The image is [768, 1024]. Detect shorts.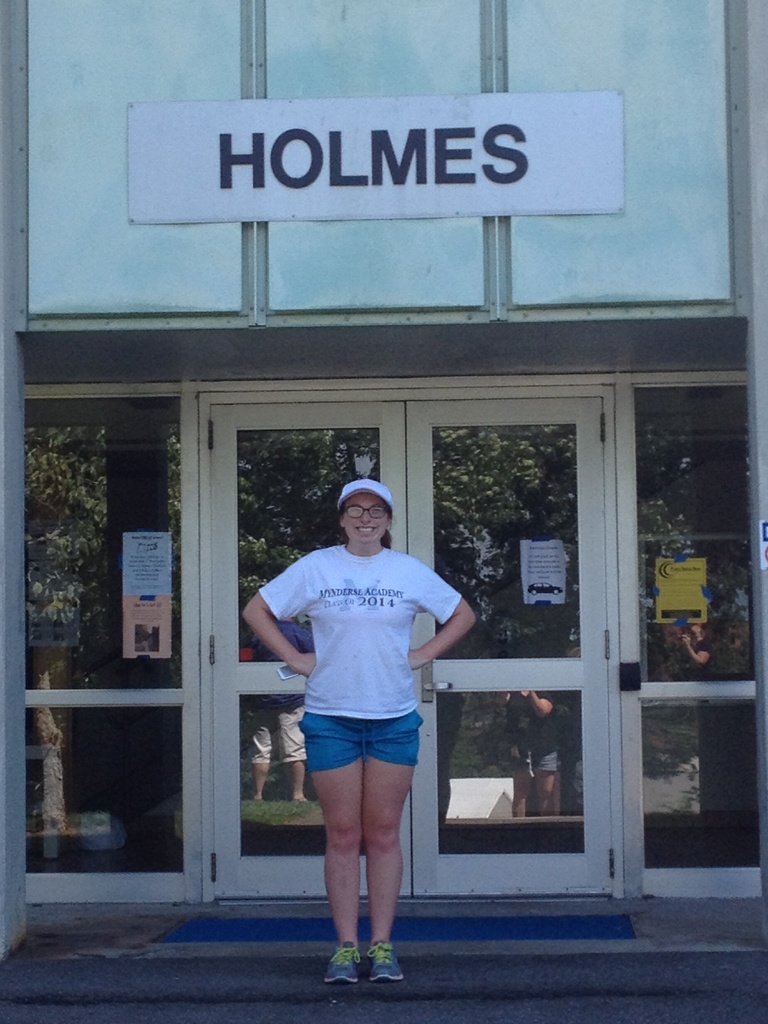
Detection: detection(292, 728, 428, 787).
